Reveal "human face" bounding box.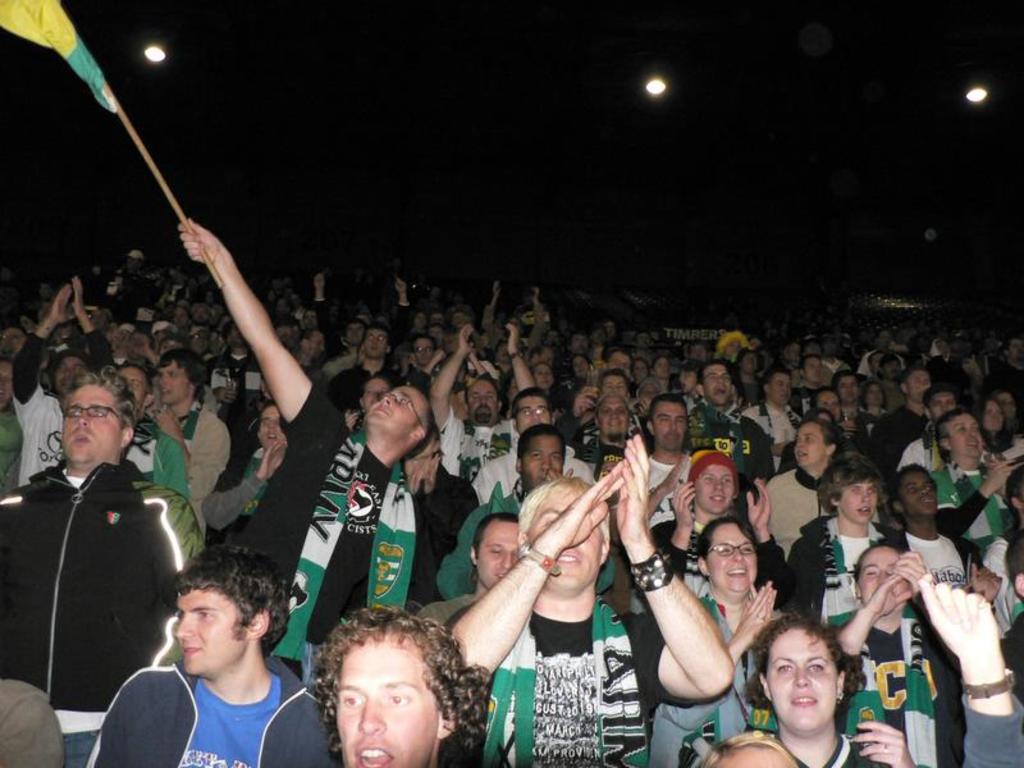
Revealed: region(771, 626, 838, 737).
